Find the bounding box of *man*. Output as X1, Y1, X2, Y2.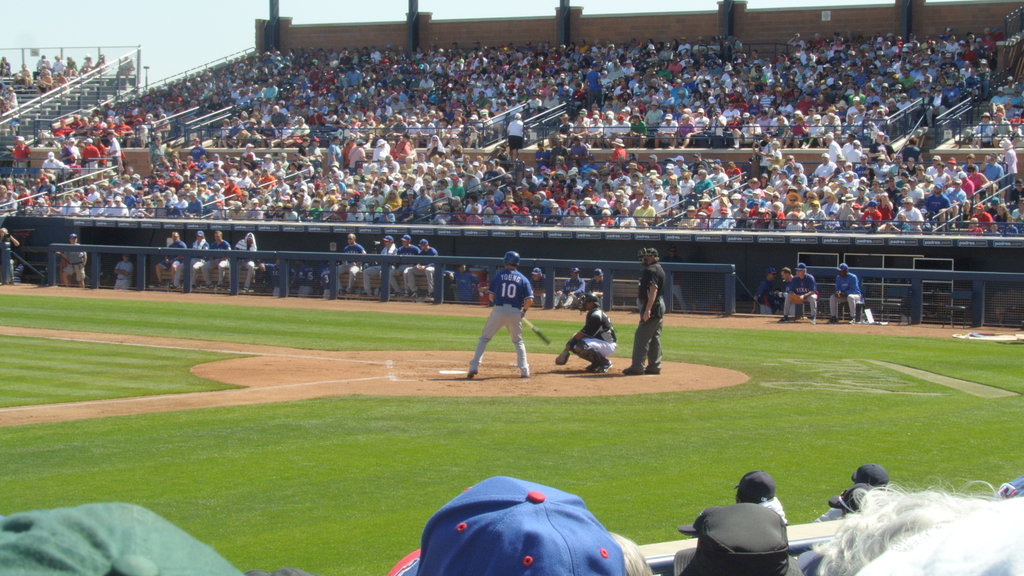
175, 229, 209, 287.
